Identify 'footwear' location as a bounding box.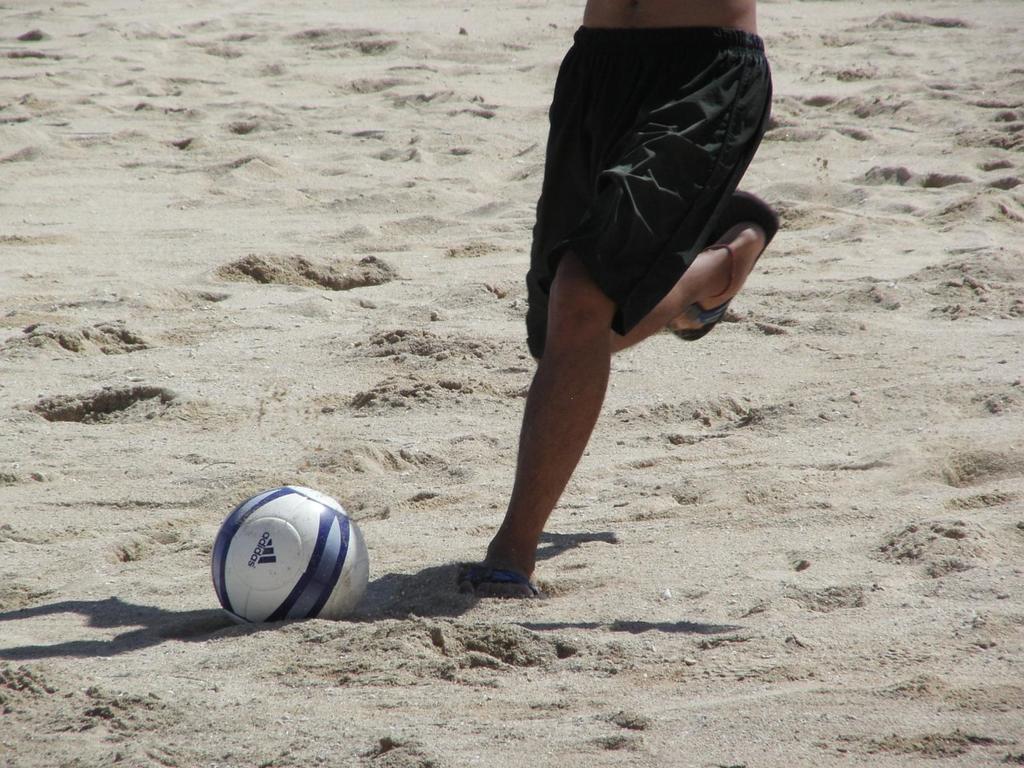
select_region(456, 568, 536, 602).
